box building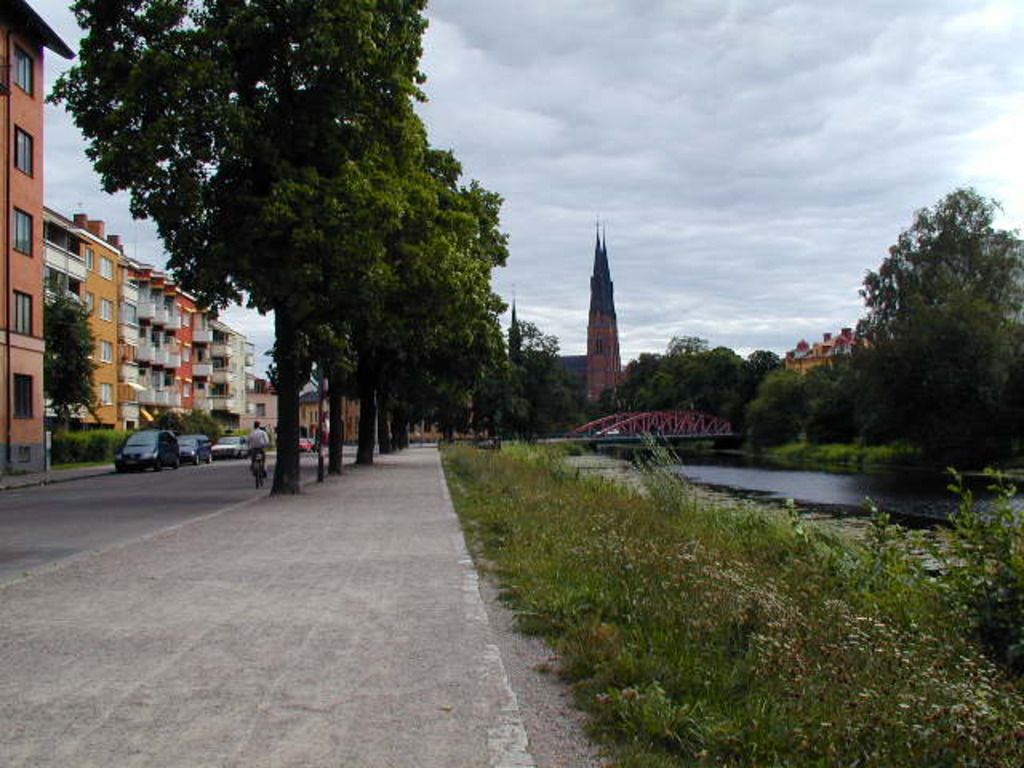
bbox=(586, 222, 619, 405)
